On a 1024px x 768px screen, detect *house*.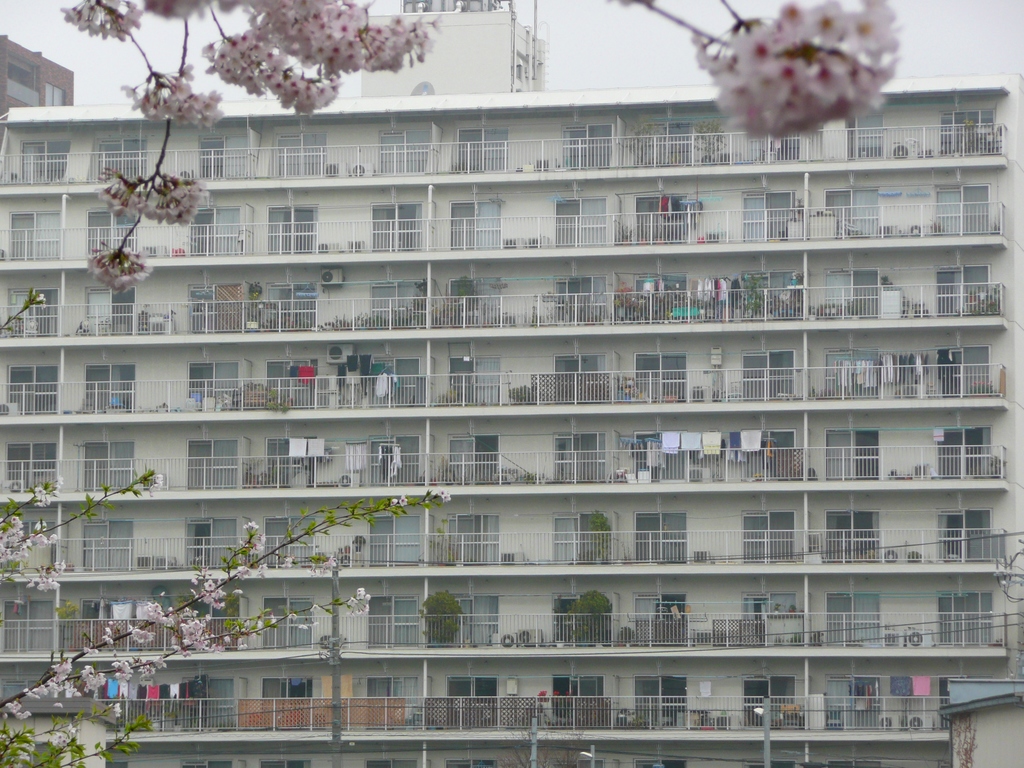
(8,46,1023,745).
